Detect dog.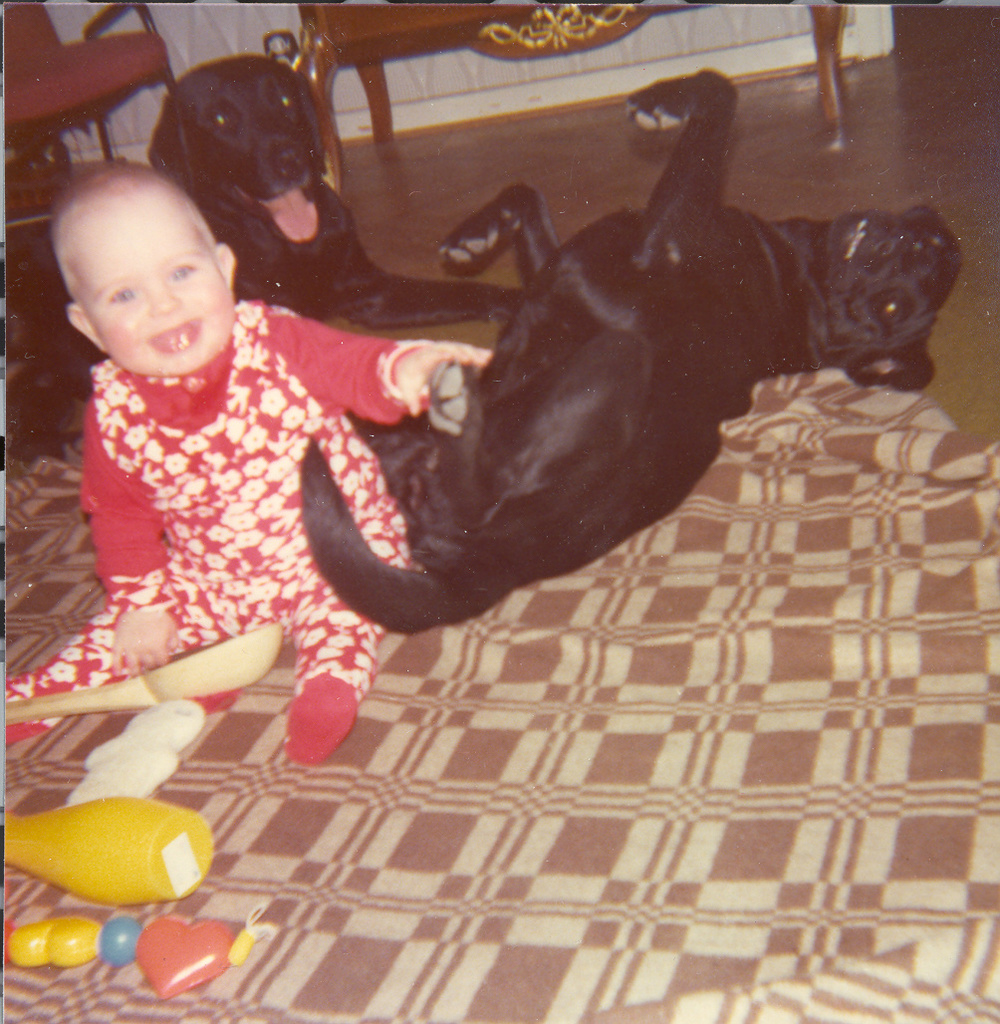
Detected at <region>301, 72, 957, 636</region>.
